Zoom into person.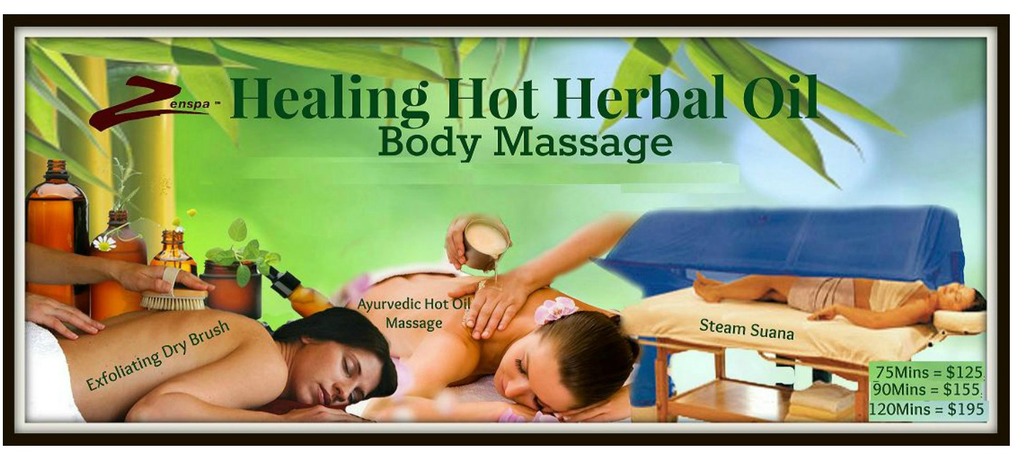
Zoom target: x1=347, y1=265, x2=642, y2=424.
